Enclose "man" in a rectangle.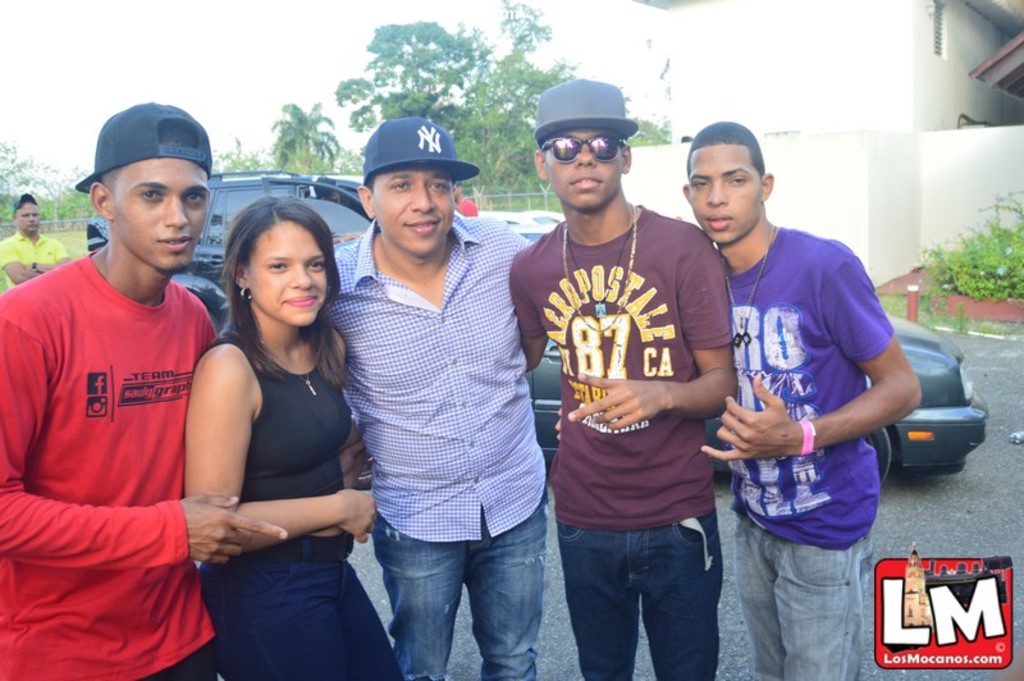
[8,97,246,669].
